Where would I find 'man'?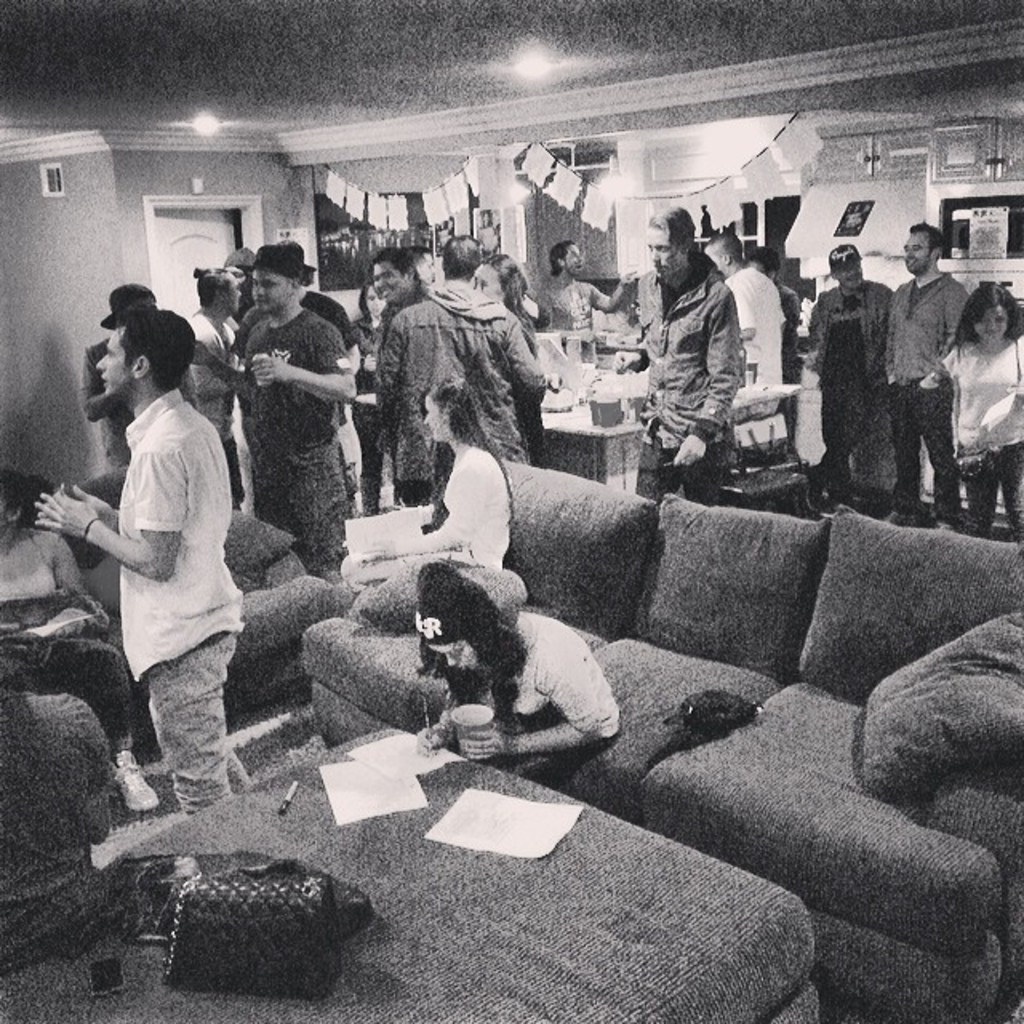
At crop(634, 213, 741, 509).
